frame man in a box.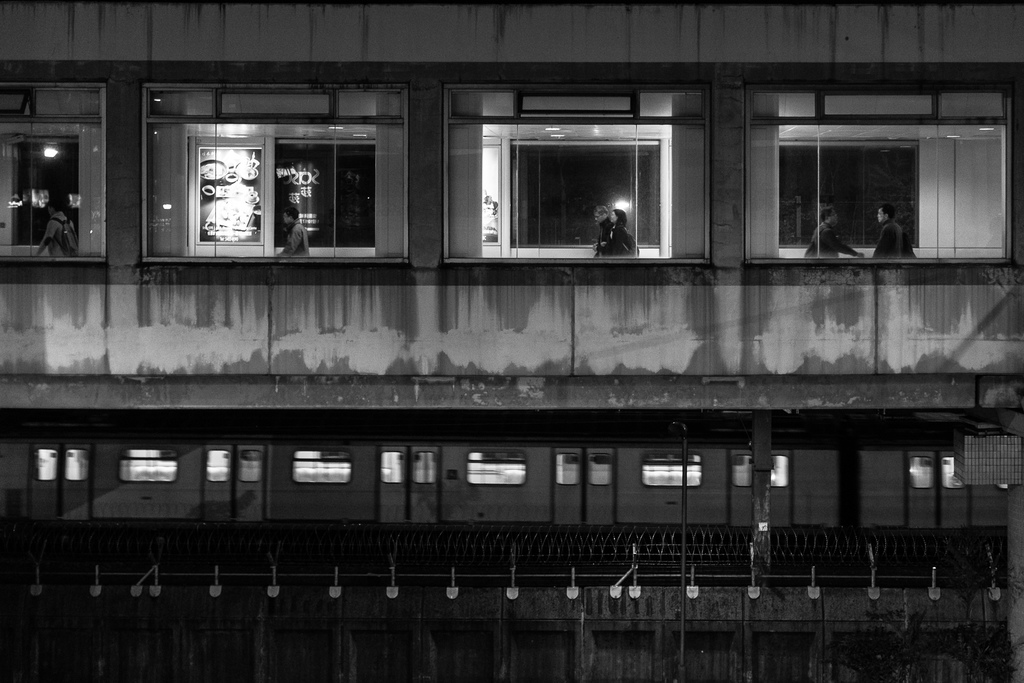
[277, 208, 312, 259].
